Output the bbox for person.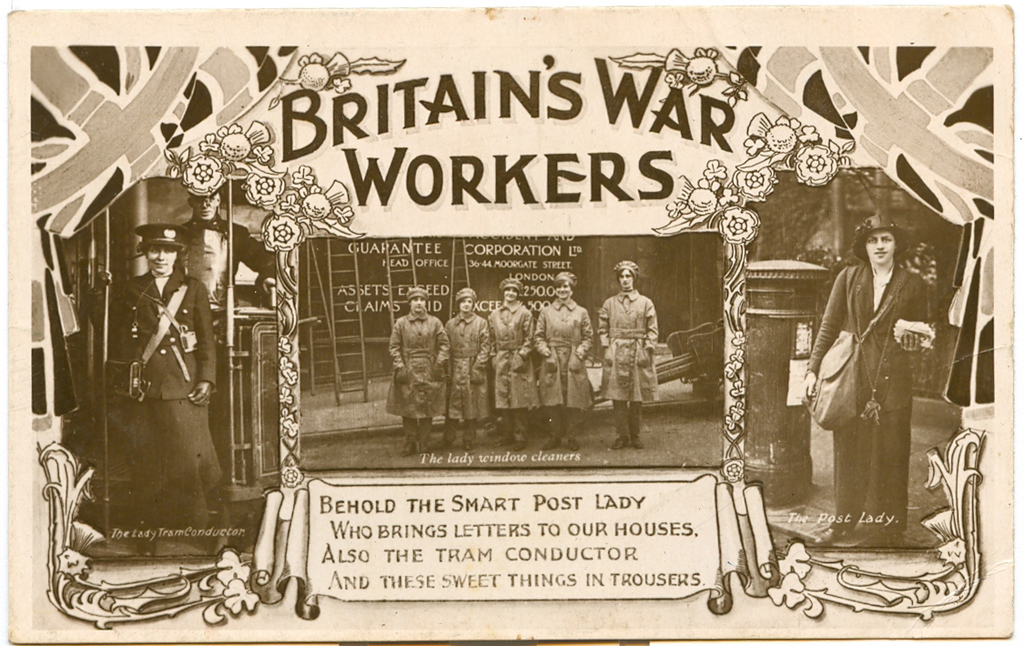
{"x1": 445, "y1": 283, "x2": 489, "y2": 449}.
